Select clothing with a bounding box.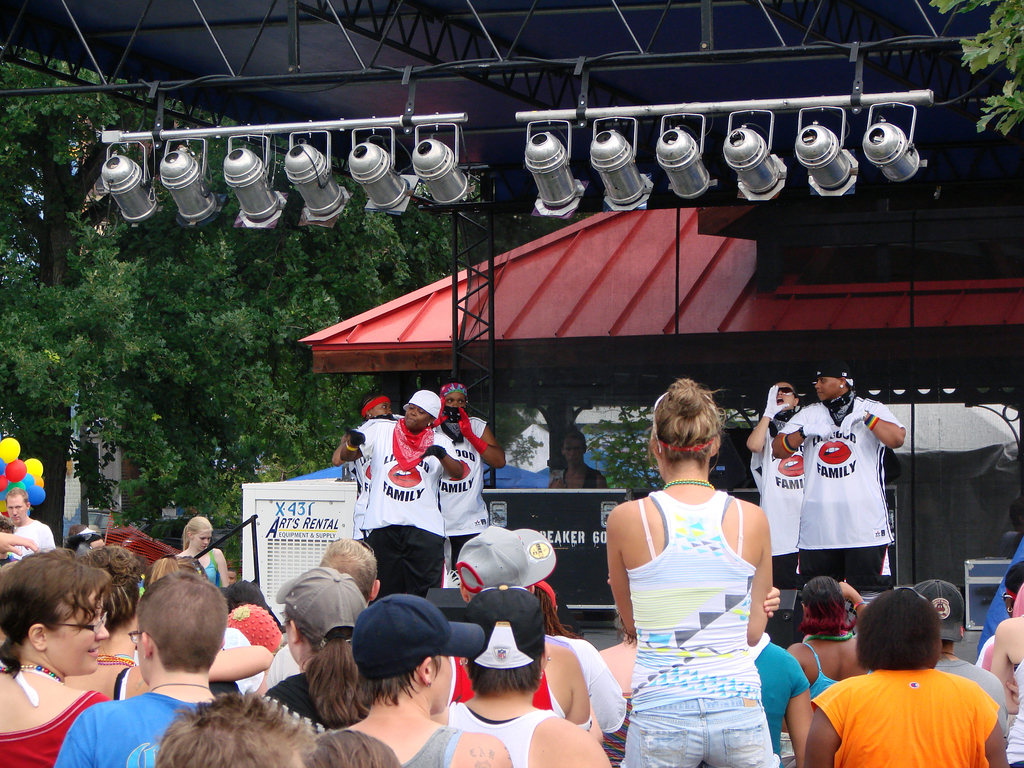
(left=447, top=703, right=552, bottom=767).
